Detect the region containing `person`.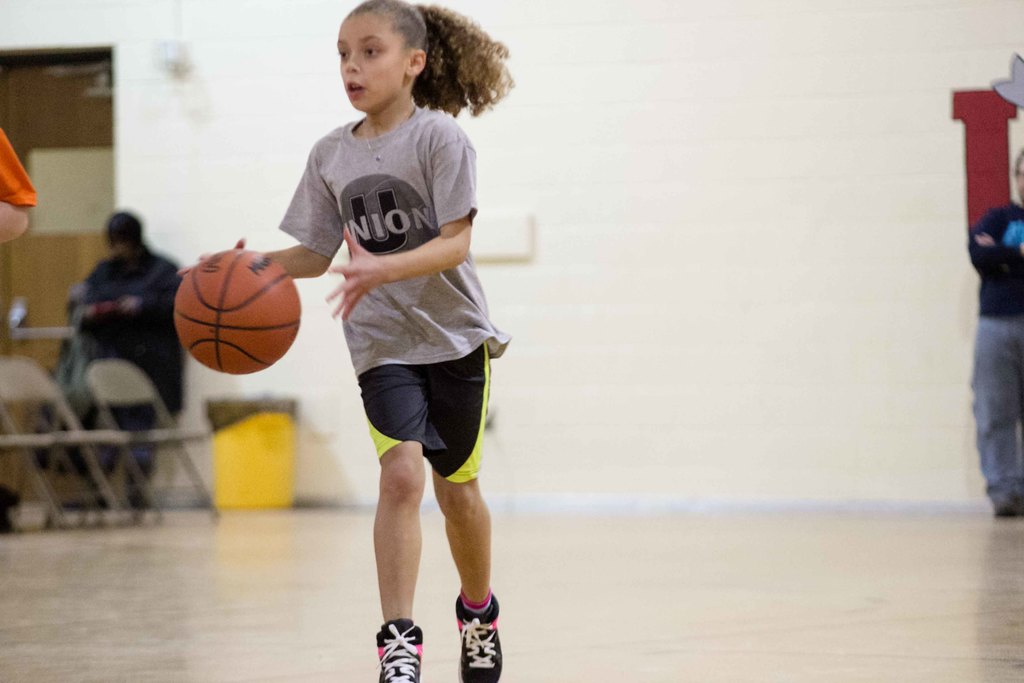
region(961, 135, 1023, 513).
